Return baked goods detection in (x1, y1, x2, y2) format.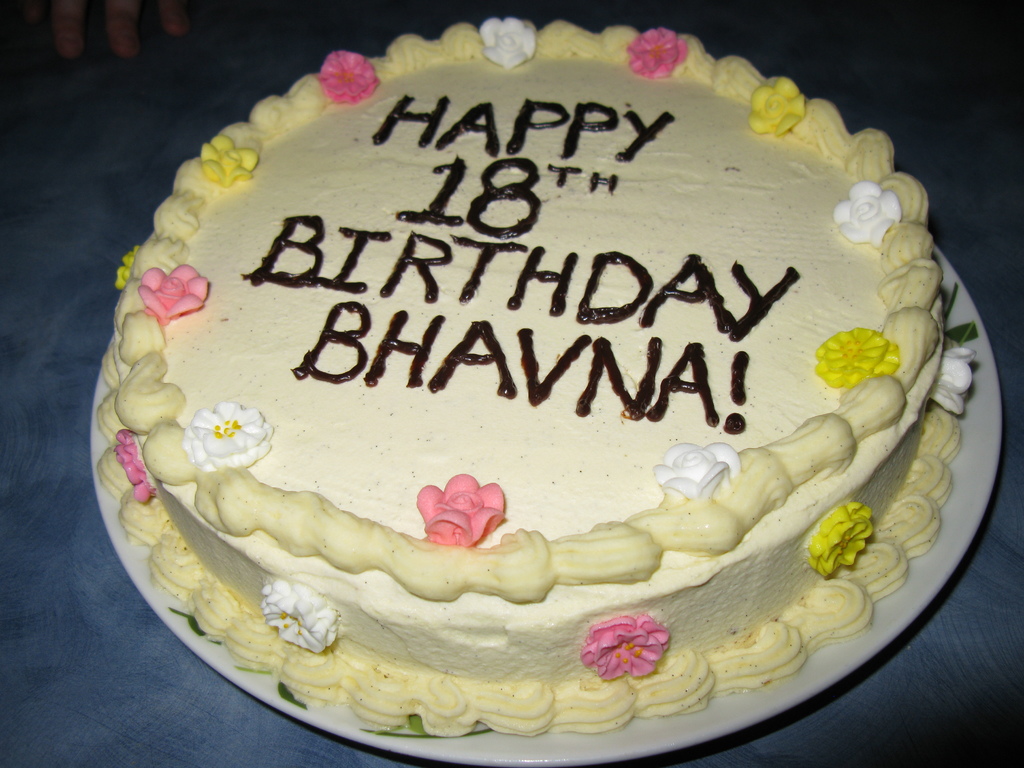
(96, 16, 976, 733).
